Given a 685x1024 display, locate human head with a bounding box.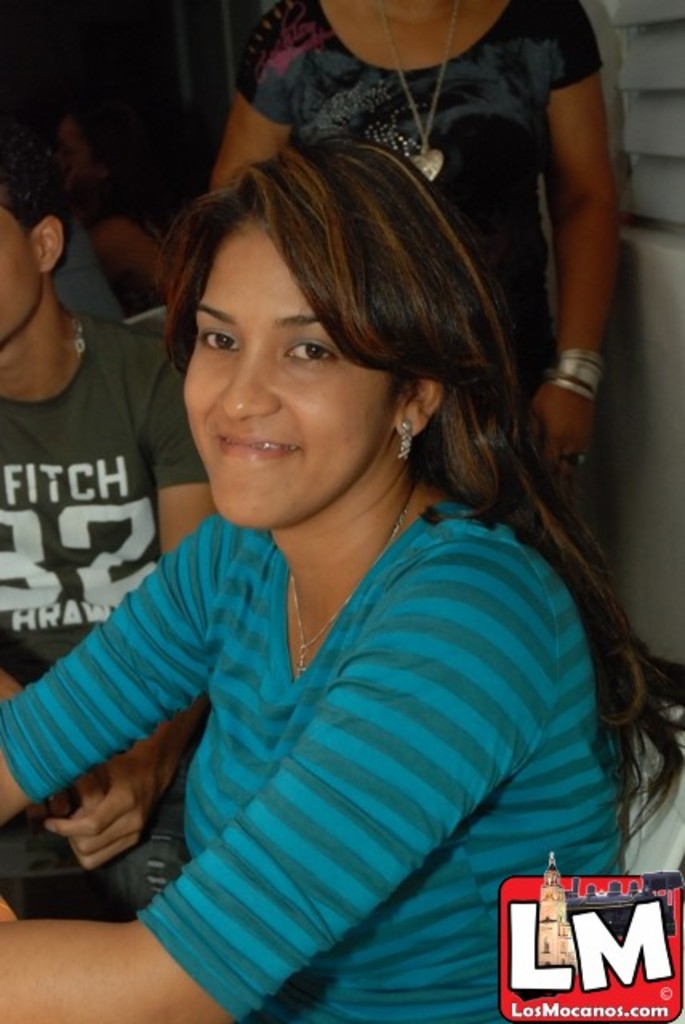
Located: 152:110:517:501.
